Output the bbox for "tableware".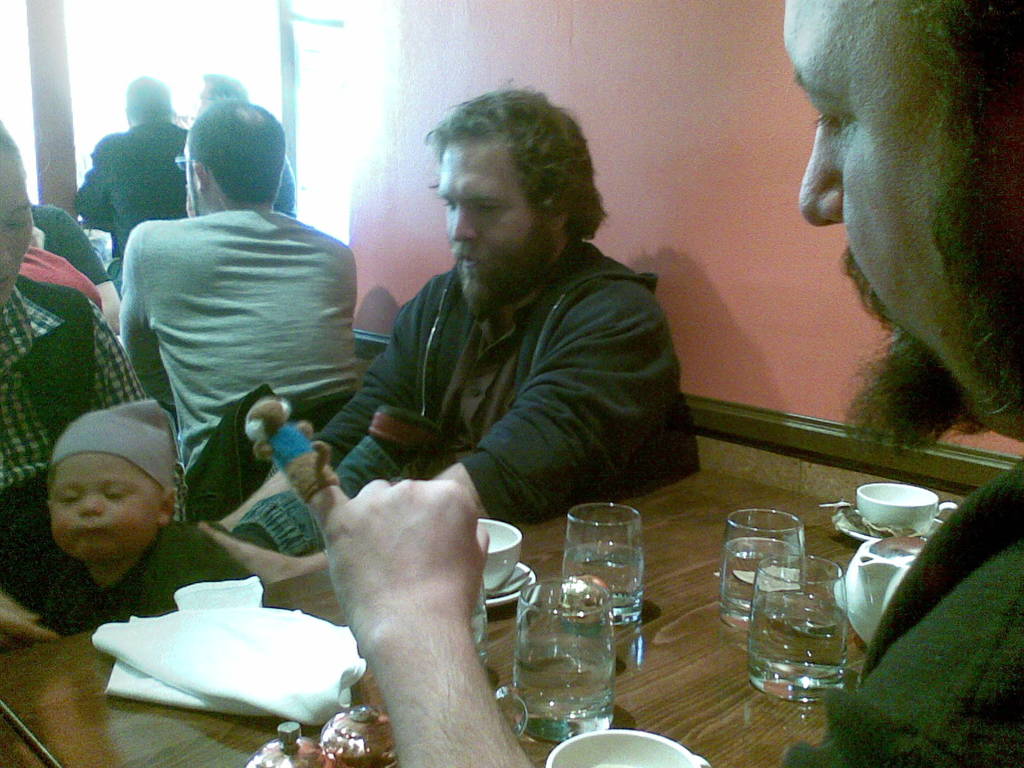
<region>551, 509, 653, 643</region>.
